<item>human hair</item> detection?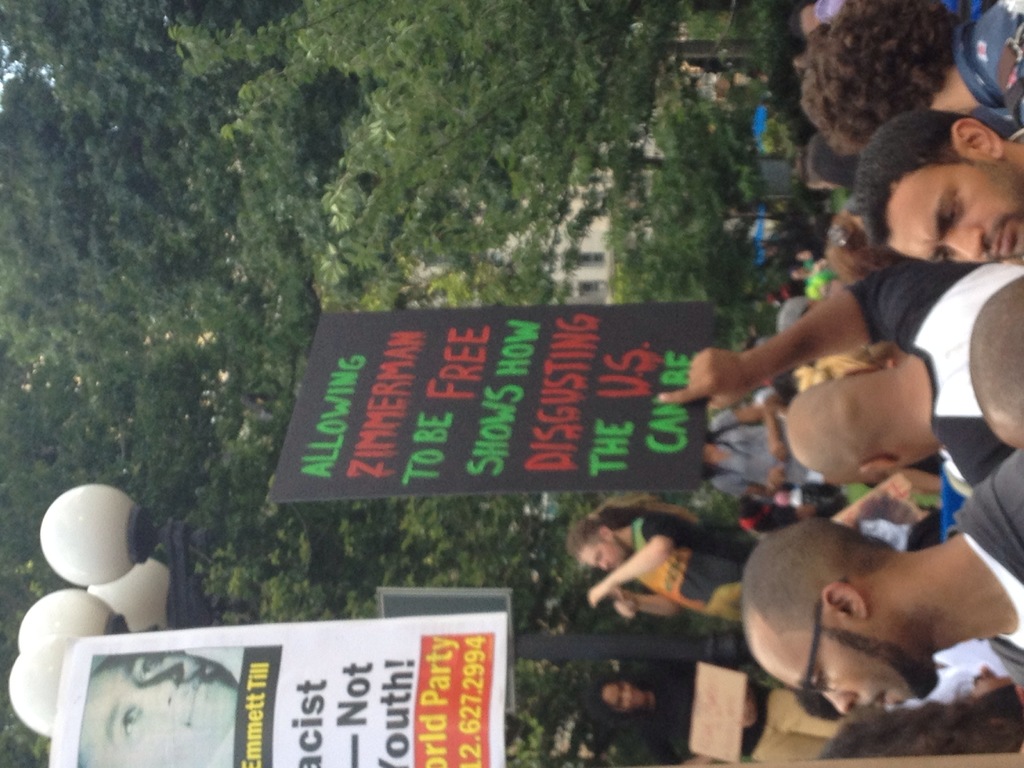
765 480 797 527
